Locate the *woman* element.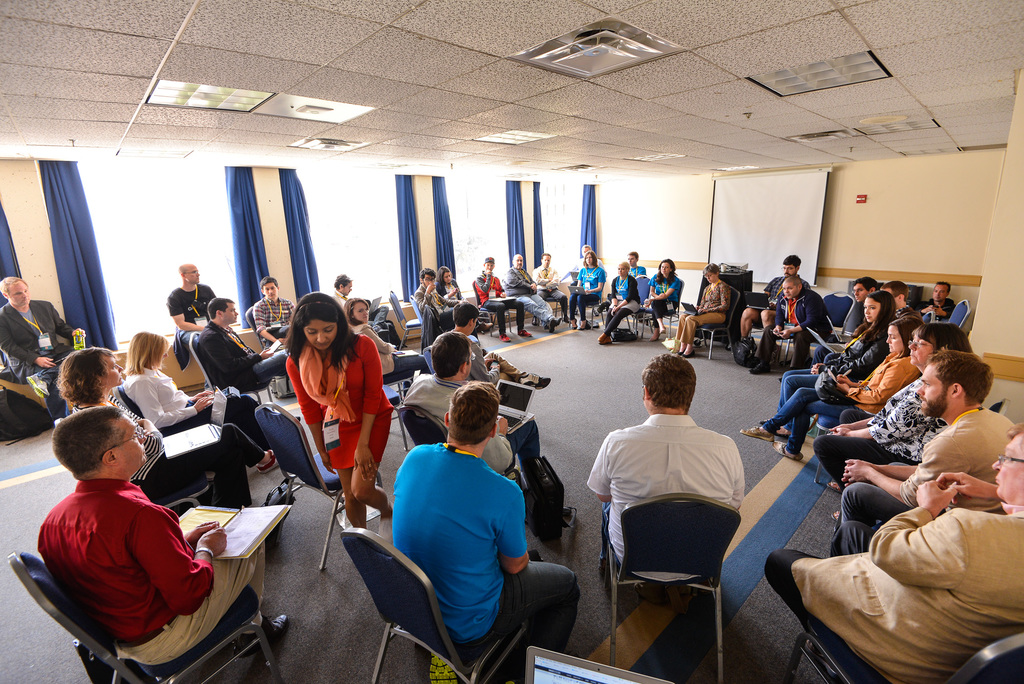
Element bbox: (x1=675, y1=261, x2=729, y2=355).
